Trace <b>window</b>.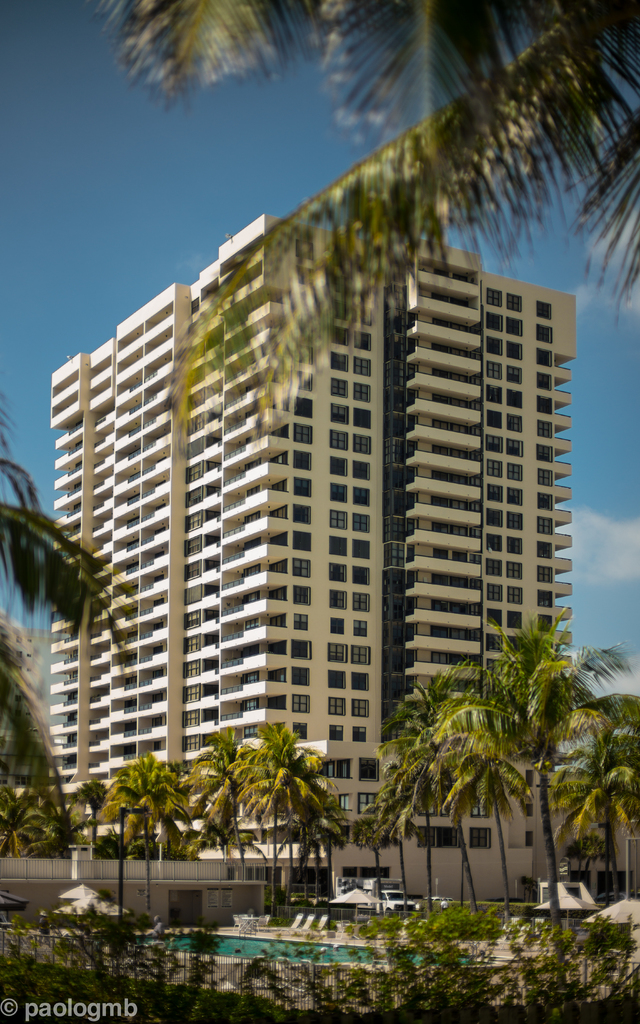
Traced to bbox=[537, 303, 549, 317].
